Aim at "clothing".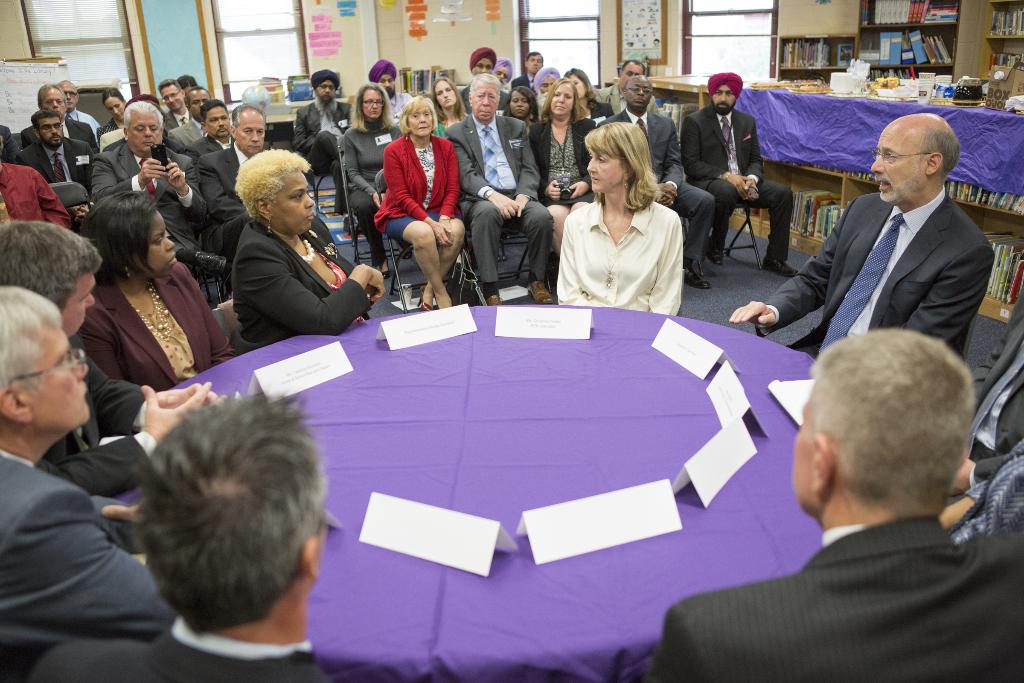
Aimed at rect(167, 101, 186, 135).
